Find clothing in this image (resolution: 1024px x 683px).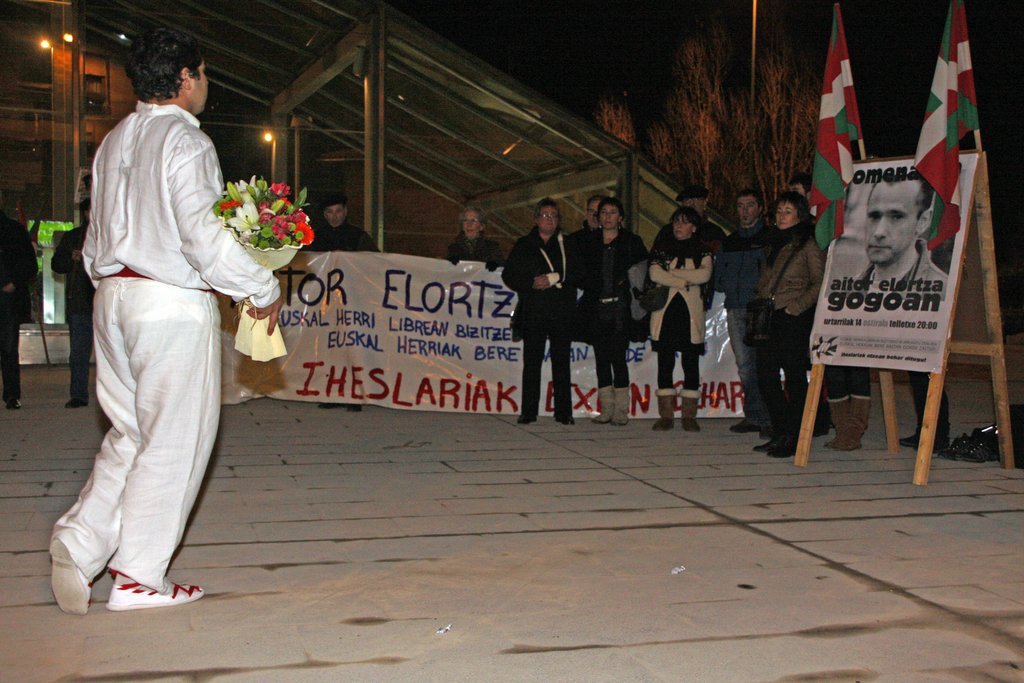
left=56, top=96, right=279, bottom=583.
